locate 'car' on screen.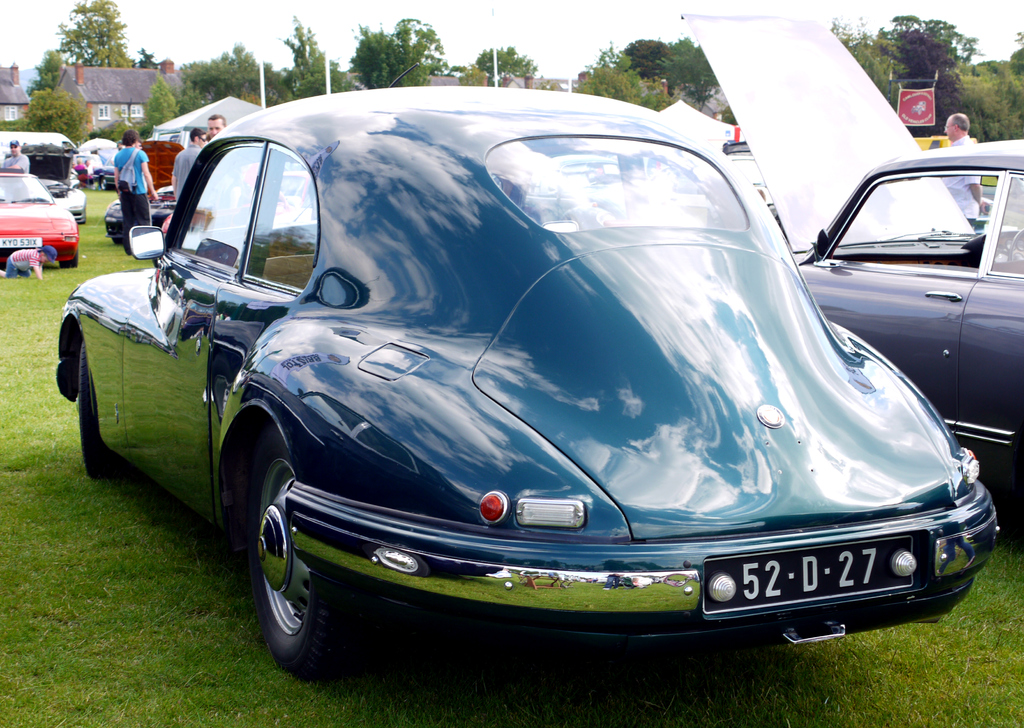
On screen at BBox(0, 172, 81, 268).
